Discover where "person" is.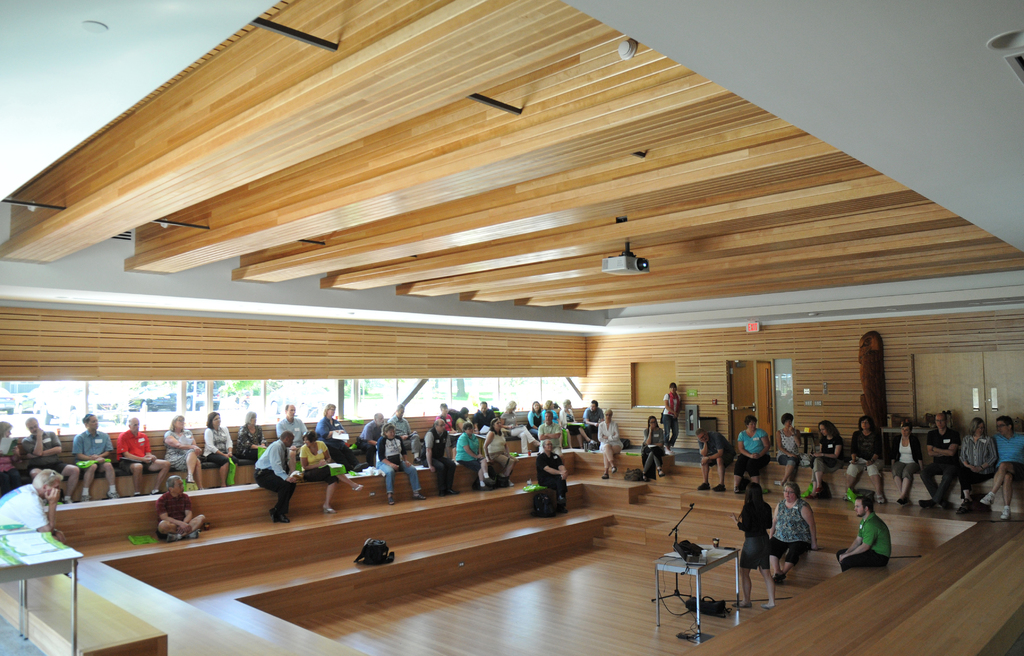
Discovered at (left=834, top=492, right=890, bottom=576).
